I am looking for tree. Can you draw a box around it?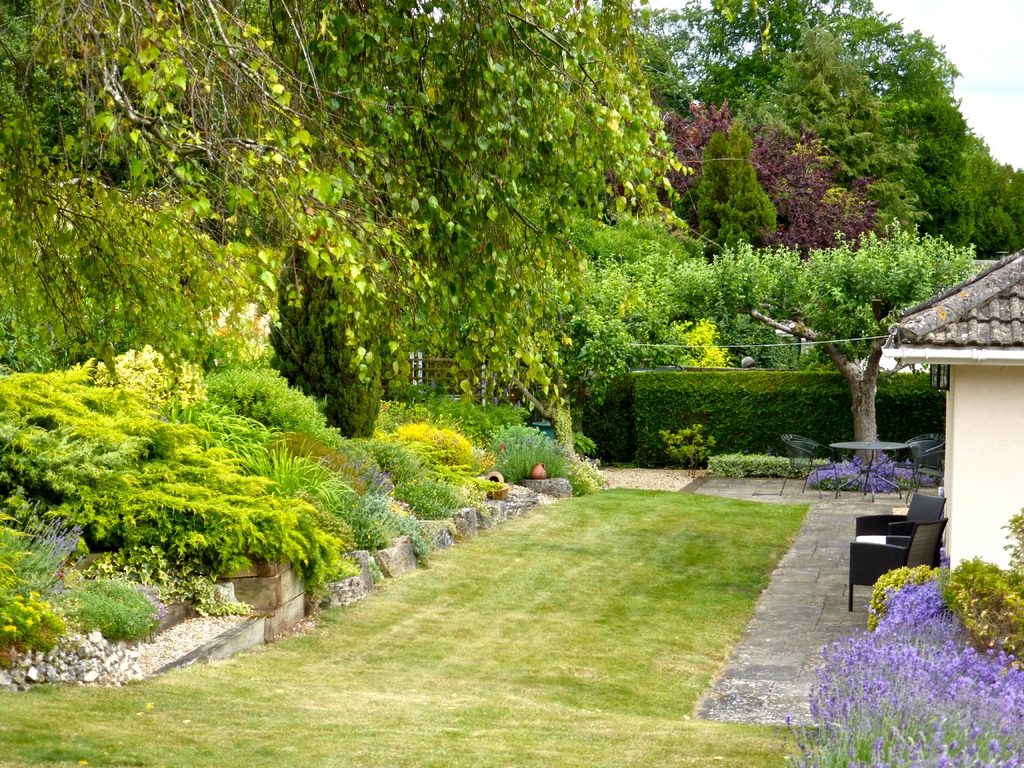
Sure, the bounding box is rect(662, 117, 776, 264).
